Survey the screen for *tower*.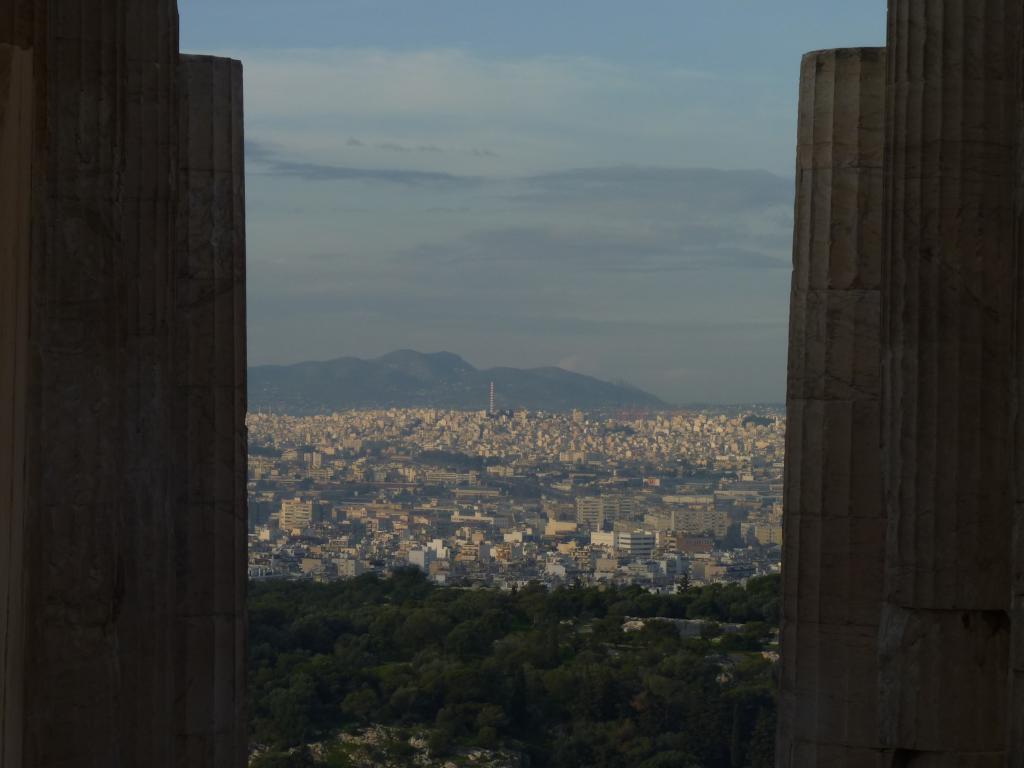
Survey found: [275,500,314,543].
